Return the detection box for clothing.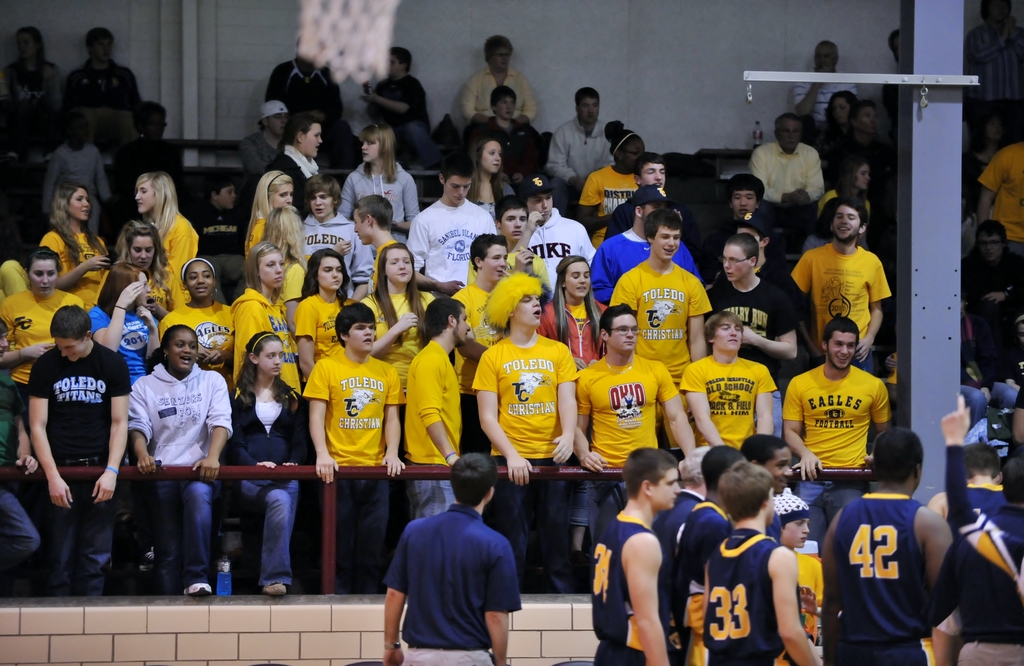
(left=804, top=237, right=893, bottom=380).
